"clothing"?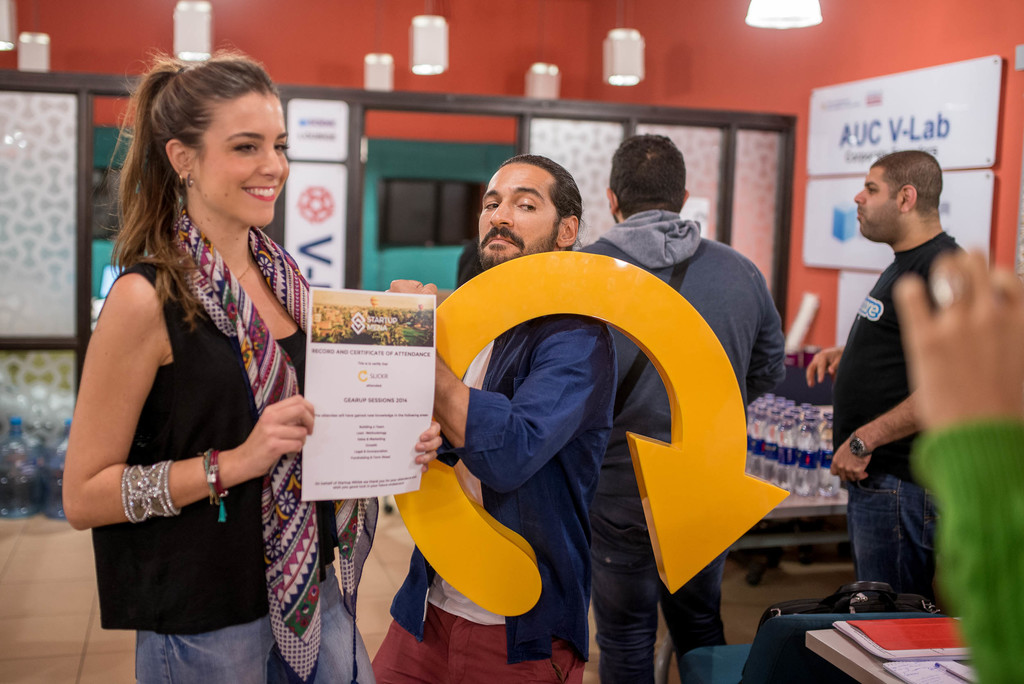
830,221,972,609
